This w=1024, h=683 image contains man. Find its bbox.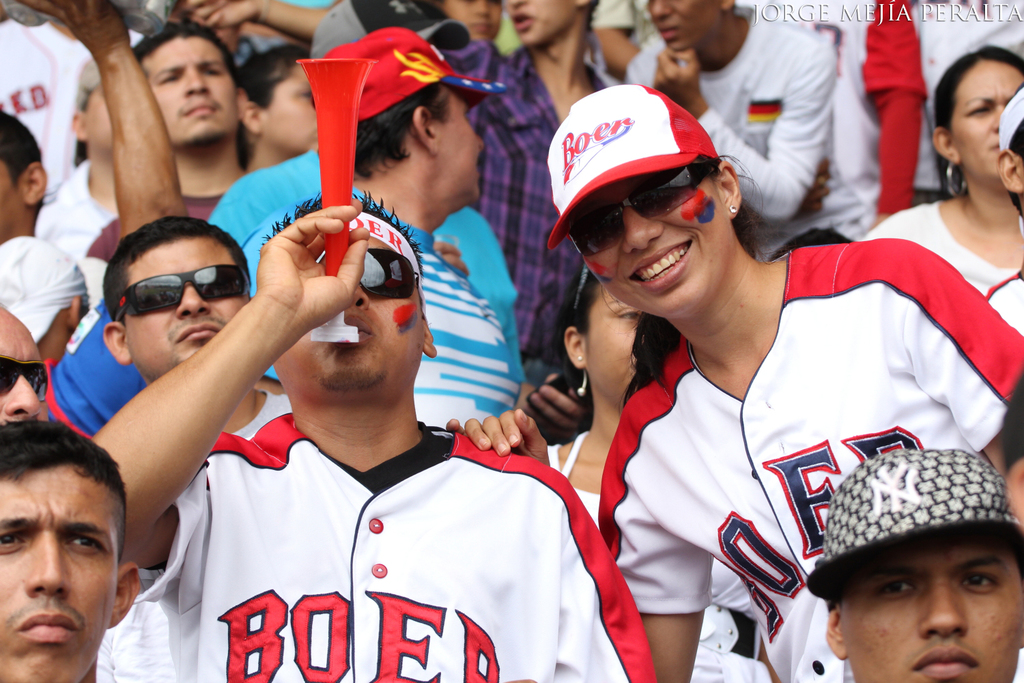
x1=0, y1=0, x2=180, y2=441.
